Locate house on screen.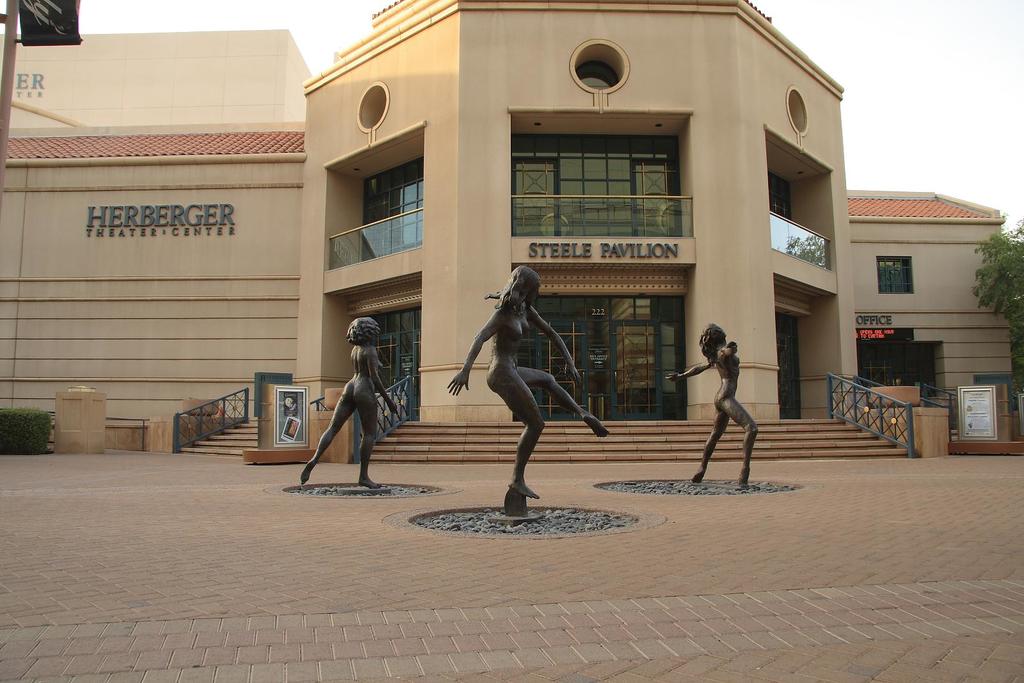
On screen at (x1=0, y1=0, x2=325, y2=467).
